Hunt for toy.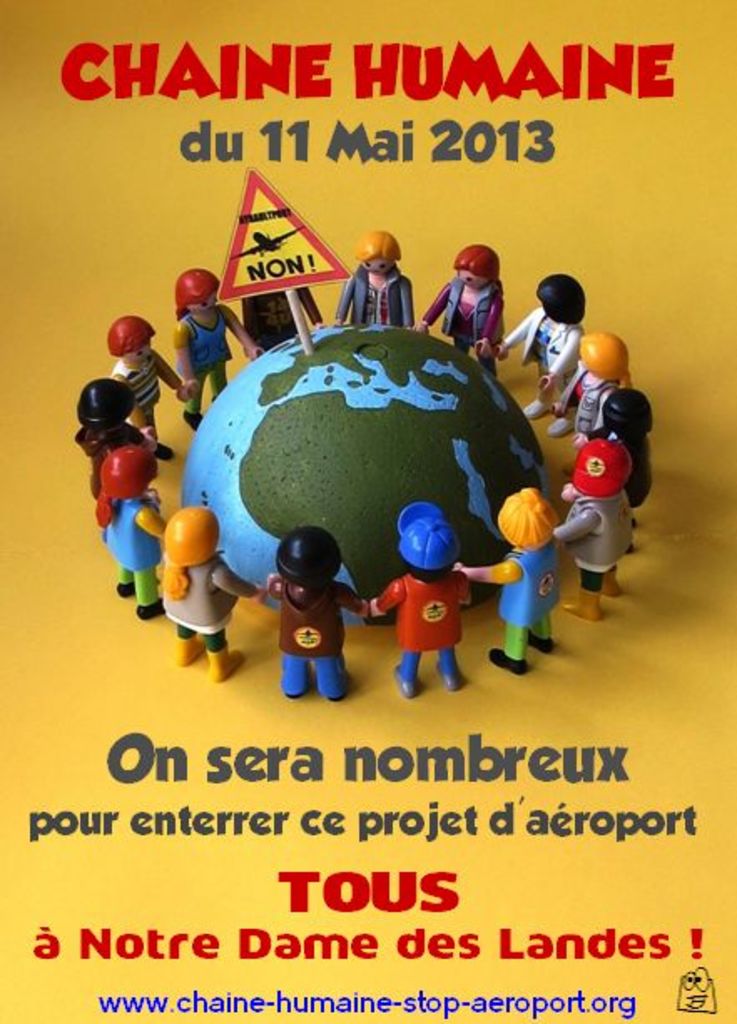
Hunted down at x1=573 y1=389 x2=657 y2=556.
